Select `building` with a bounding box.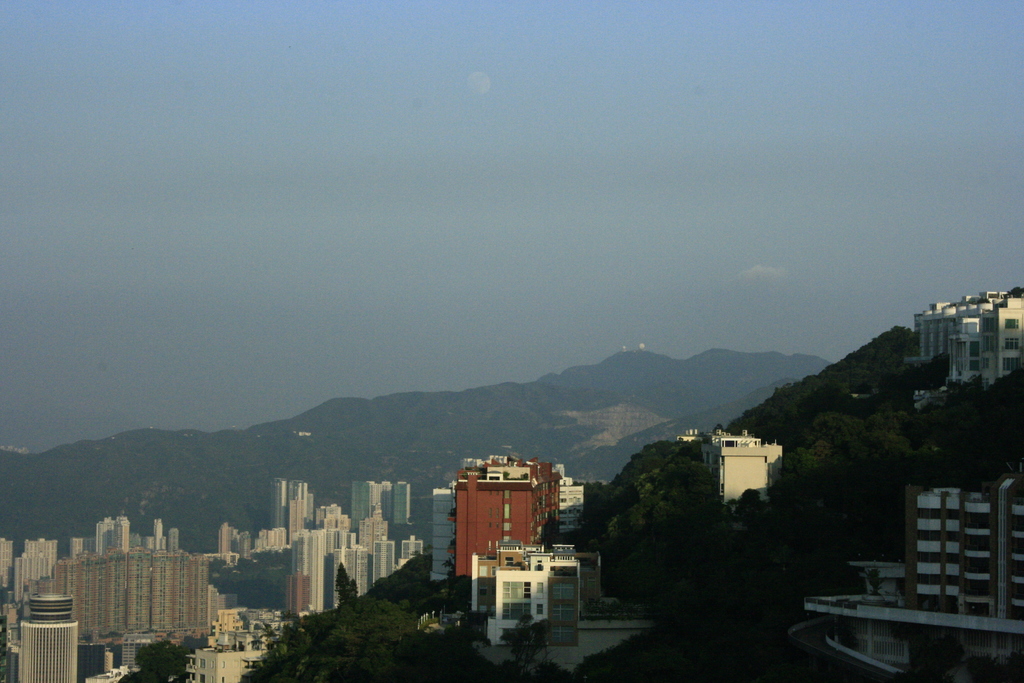
x1=448, y1=456, x2=569, y2=584.
